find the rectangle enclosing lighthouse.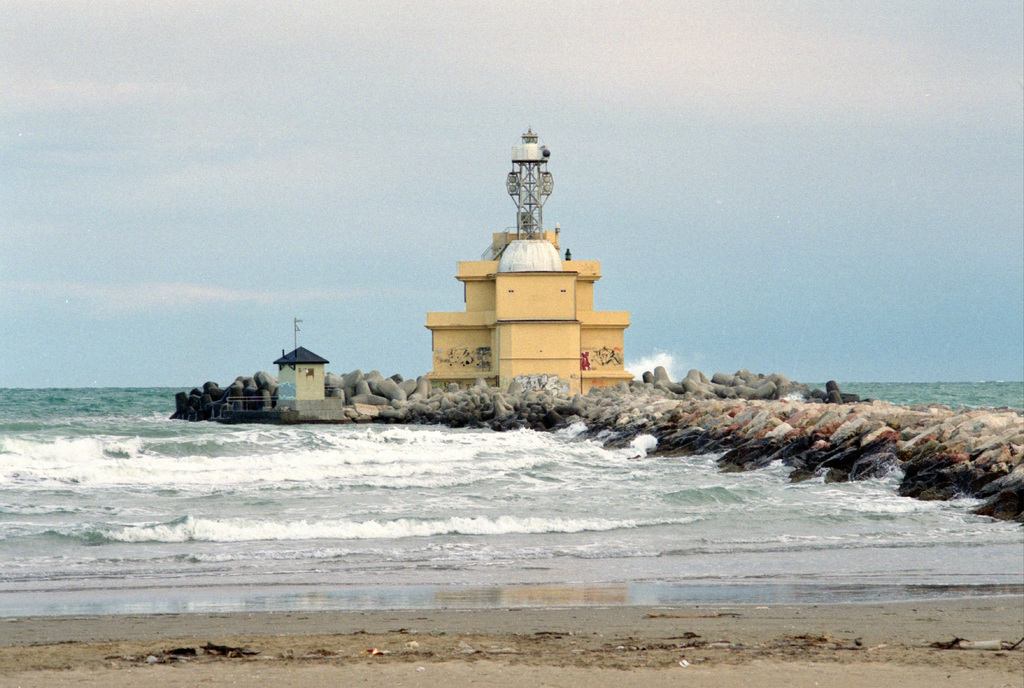
[left=424, top=125, right=626, bottom=397].
